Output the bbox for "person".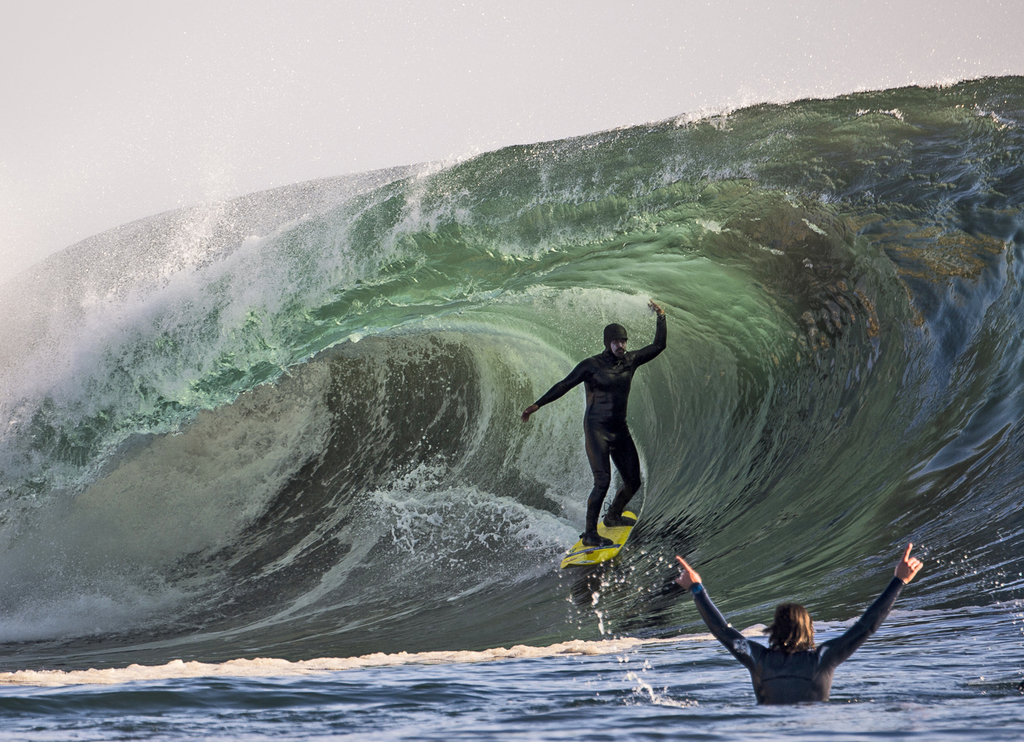
<region>673, 544, 920, 708</region>.
